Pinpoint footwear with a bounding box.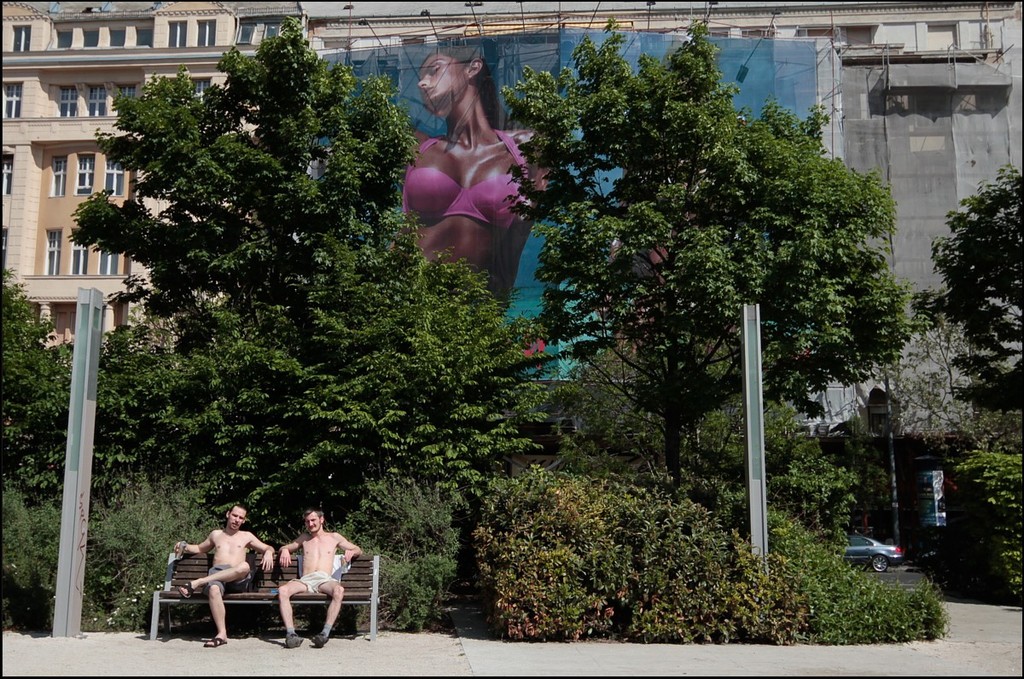
crop(172, 577, 195, 597).
